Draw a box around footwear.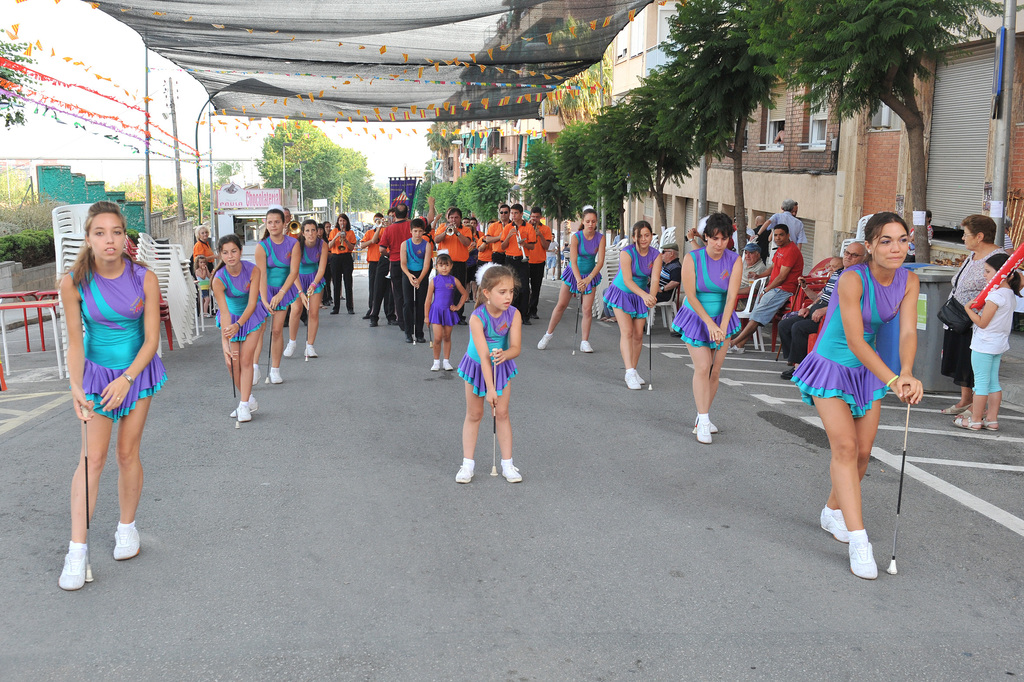
346, 310, 353, 317.
